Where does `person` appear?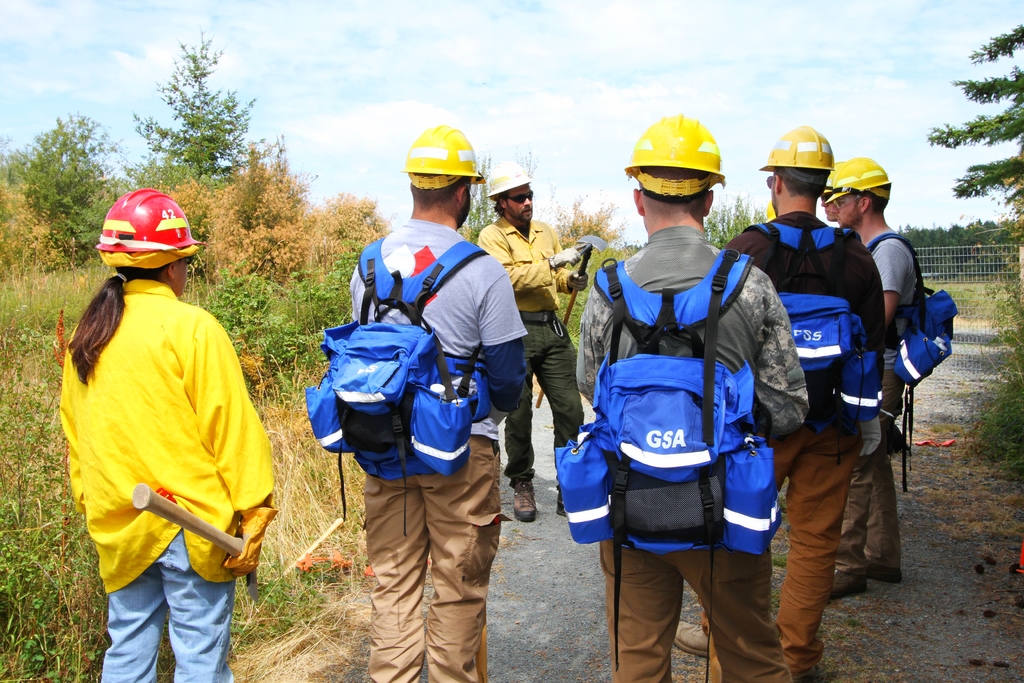
Appears at (57,183,280,682).
